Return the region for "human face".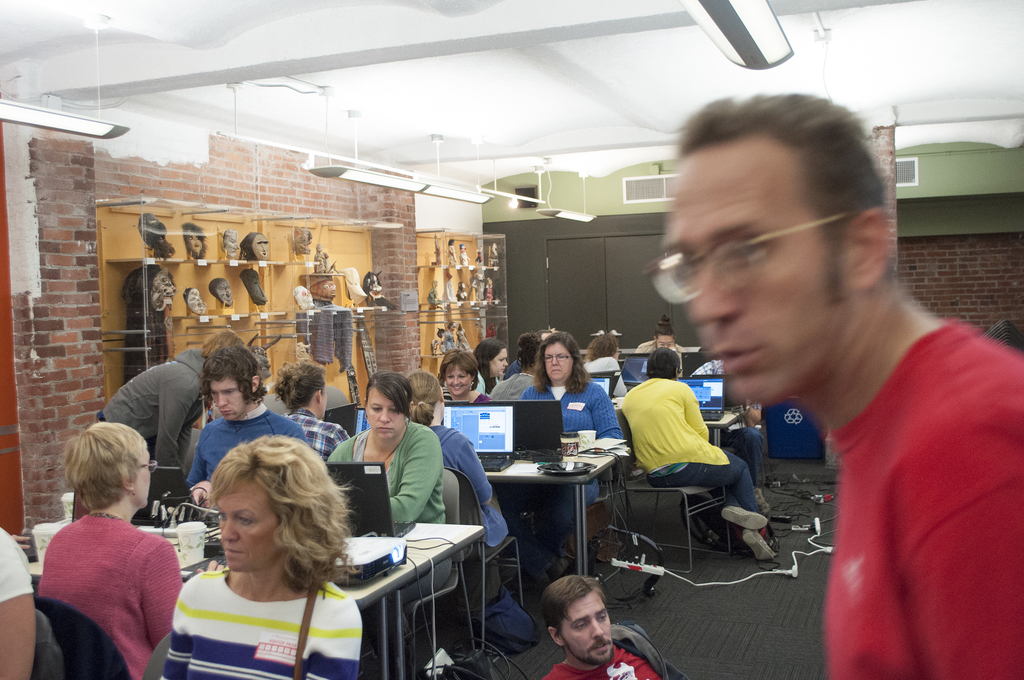
crop(663, 148, 847, 406).
